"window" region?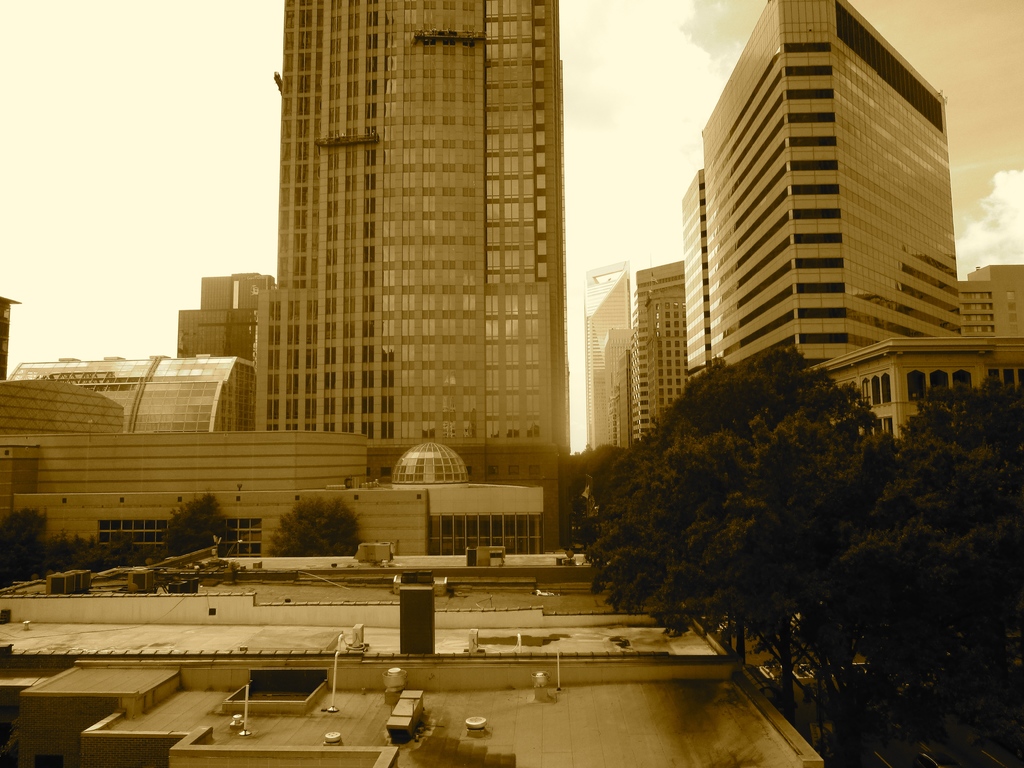
1004/369/1016/386
